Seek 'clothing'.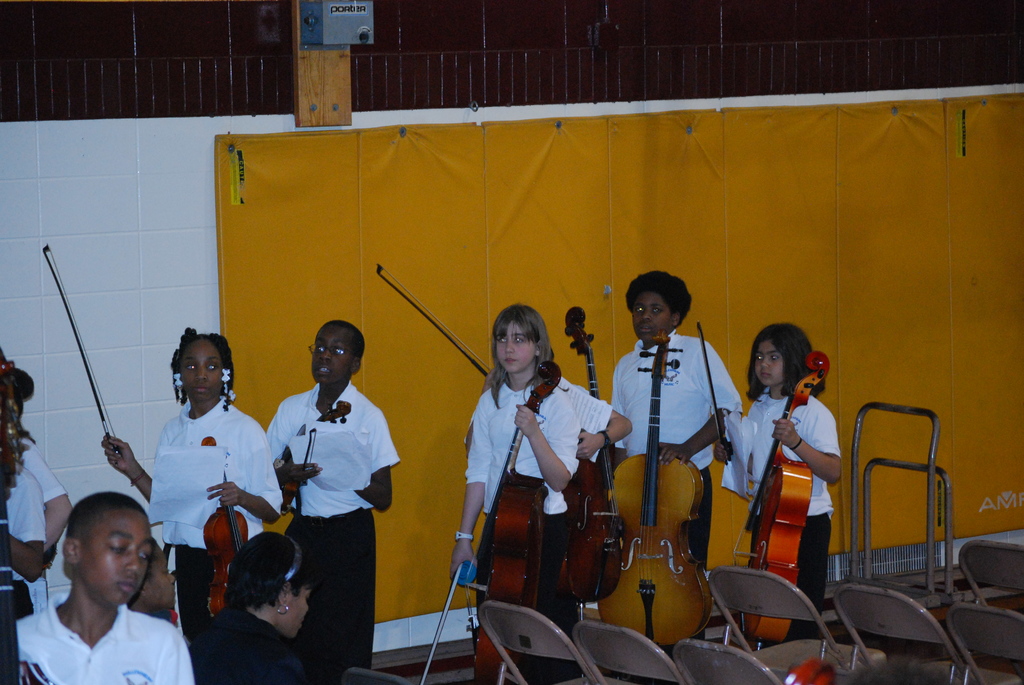
bbox(17, 595, 194, 684).
